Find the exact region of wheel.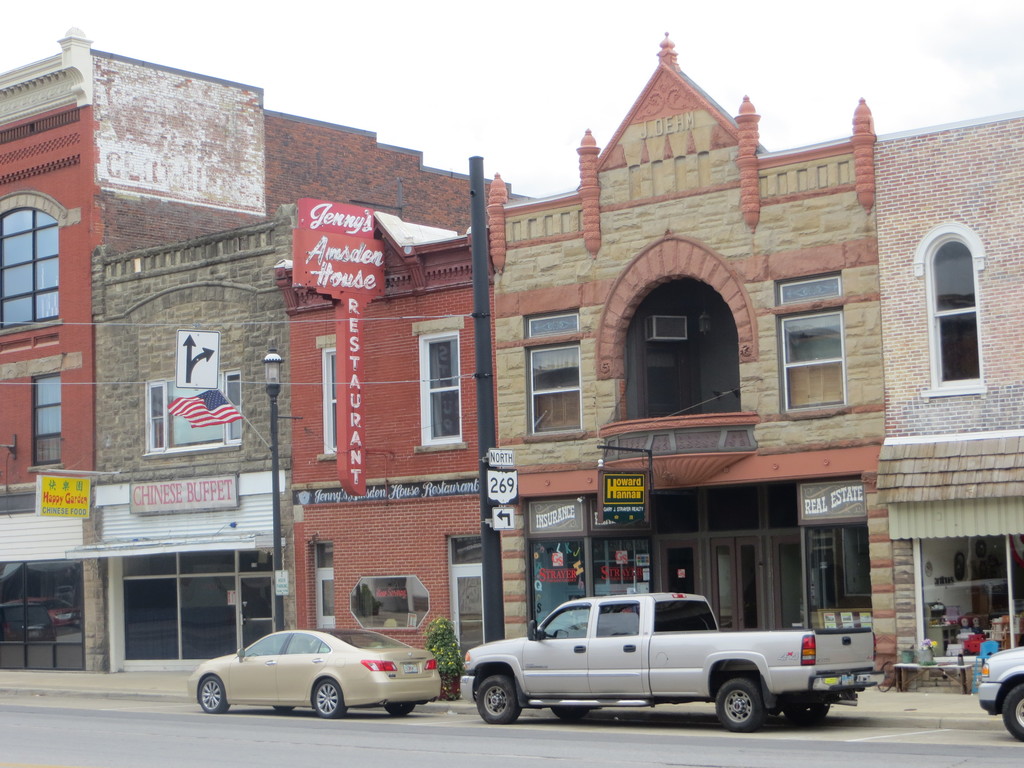
Exact region: <bbox>384, 699, 416, 716</bbox>.
